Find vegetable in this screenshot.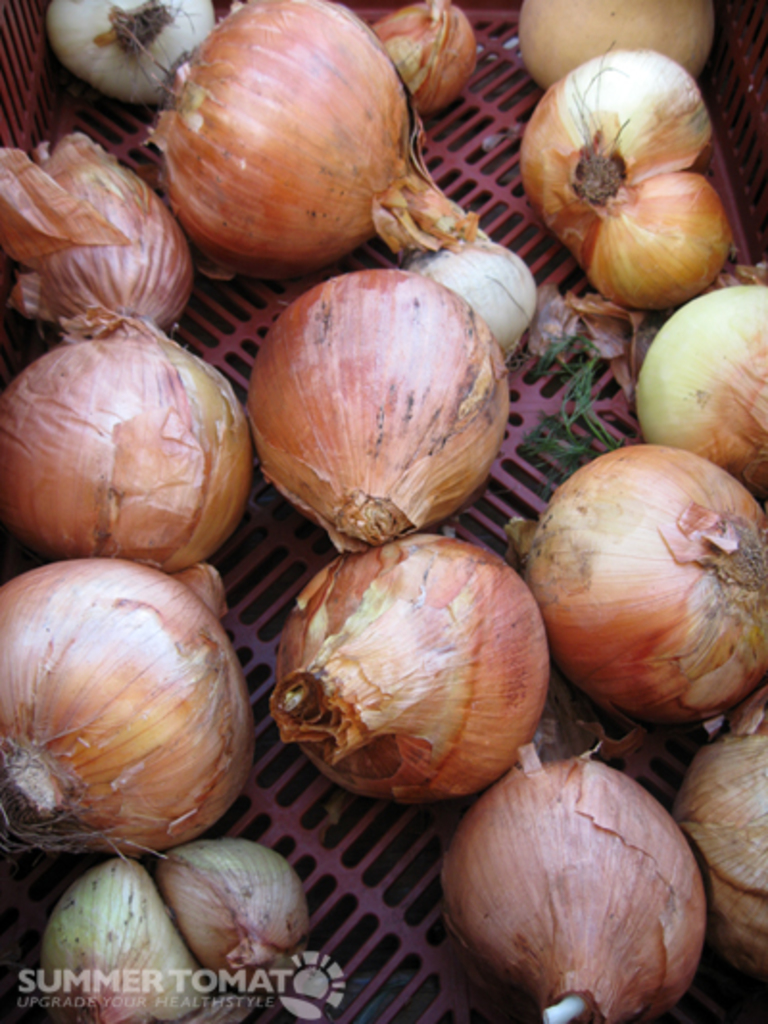
The bounding box for vegetable is x1=0, y1=136, x2=192, y2=336.
